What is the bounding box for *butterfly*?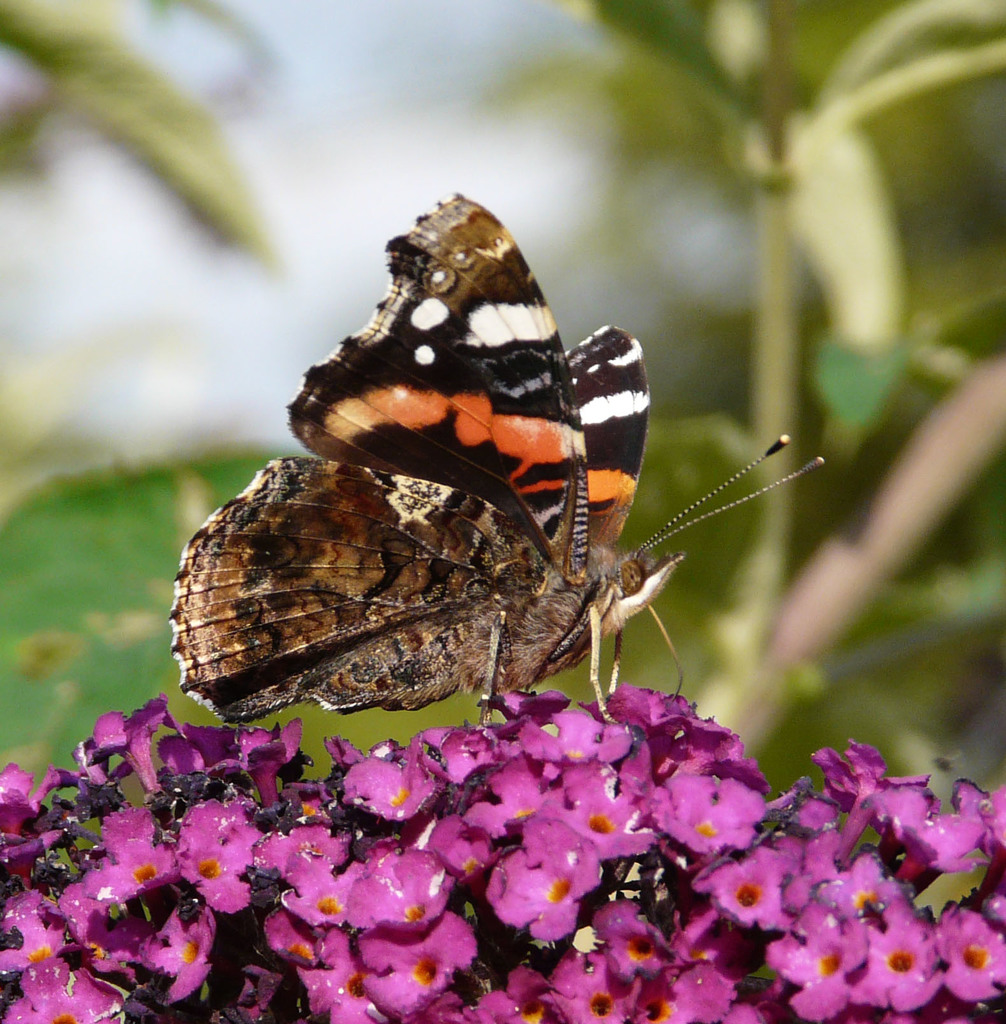
<box>232,189,832,751</box>.
